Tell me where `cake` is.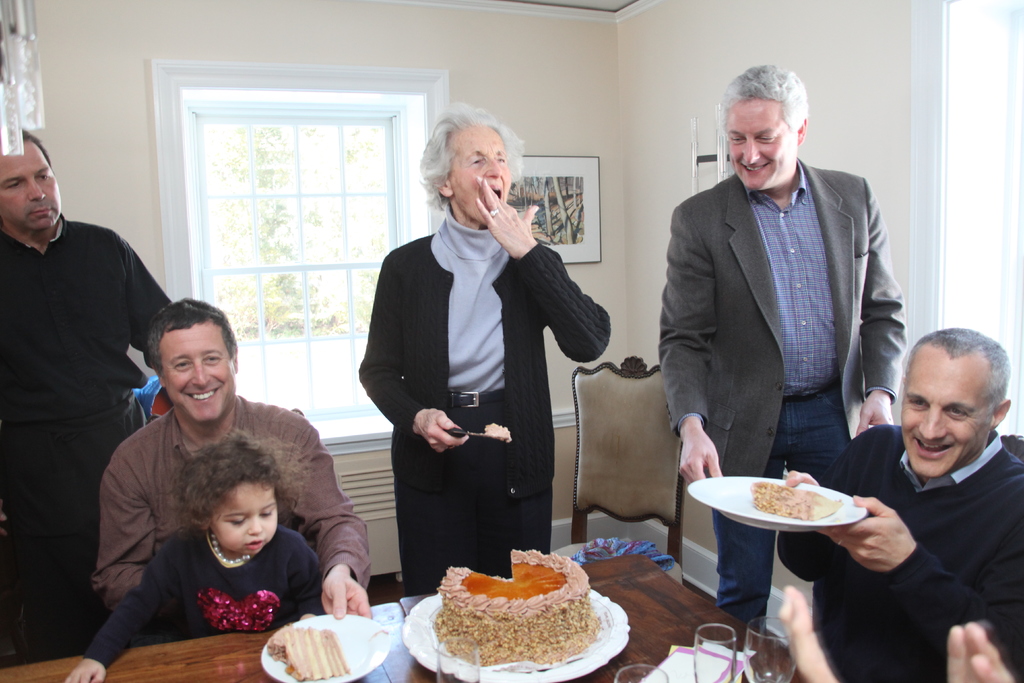
`cake` is at select_region(754, 476, 841, 520).
